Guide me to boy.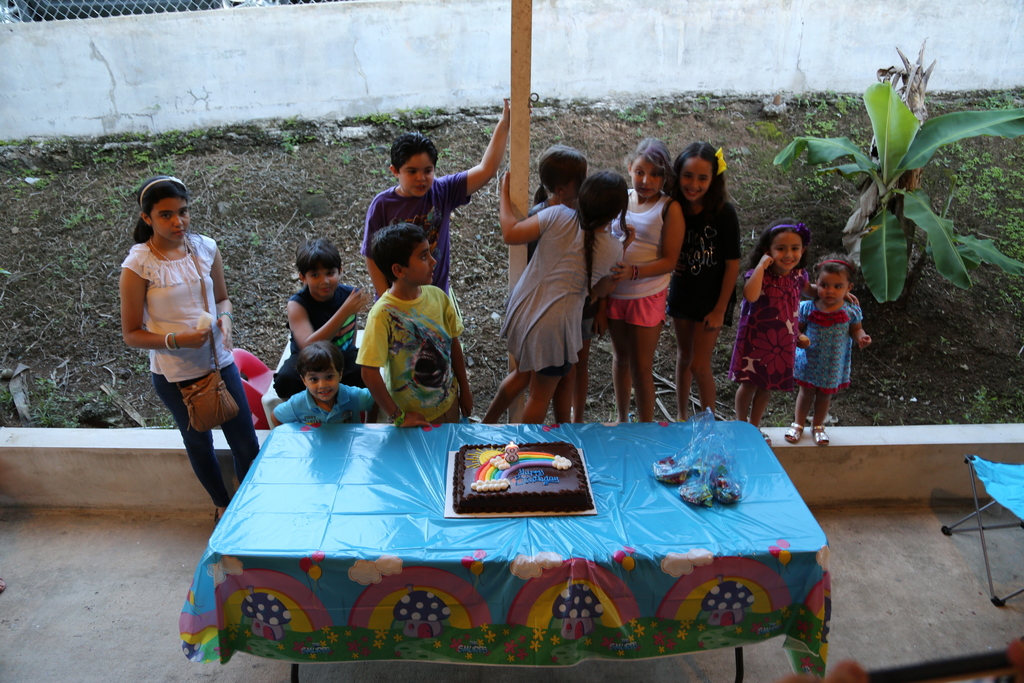
Guidance: {"left": 273, "top": 237, "right": 369, "bottom": 400}.
